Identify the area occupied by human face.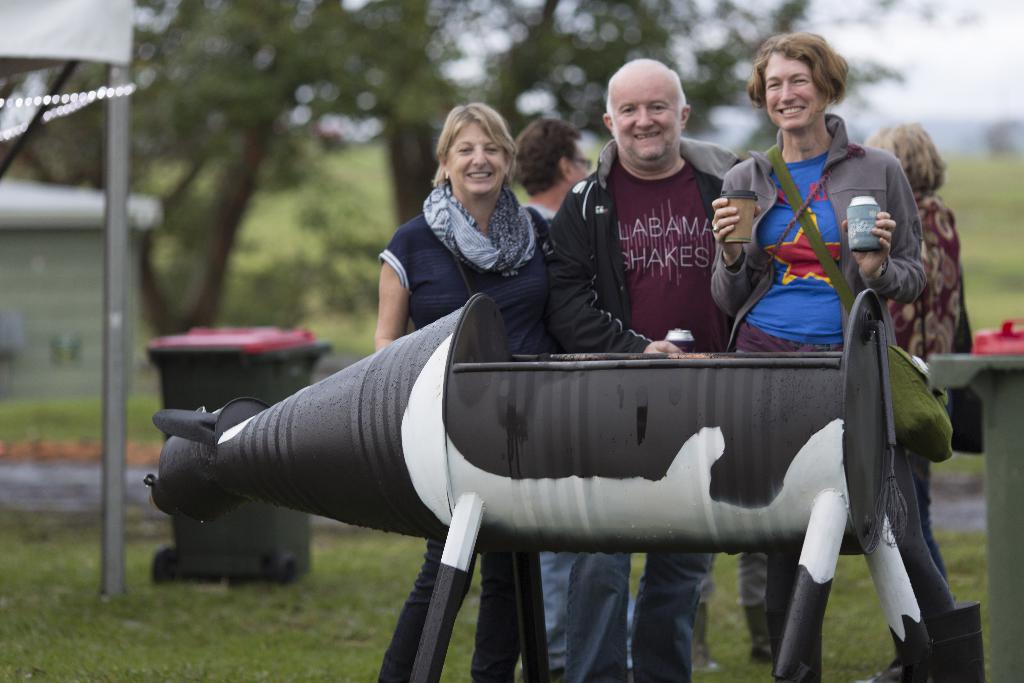
Area: BBox(608, 79, 681, 163).
